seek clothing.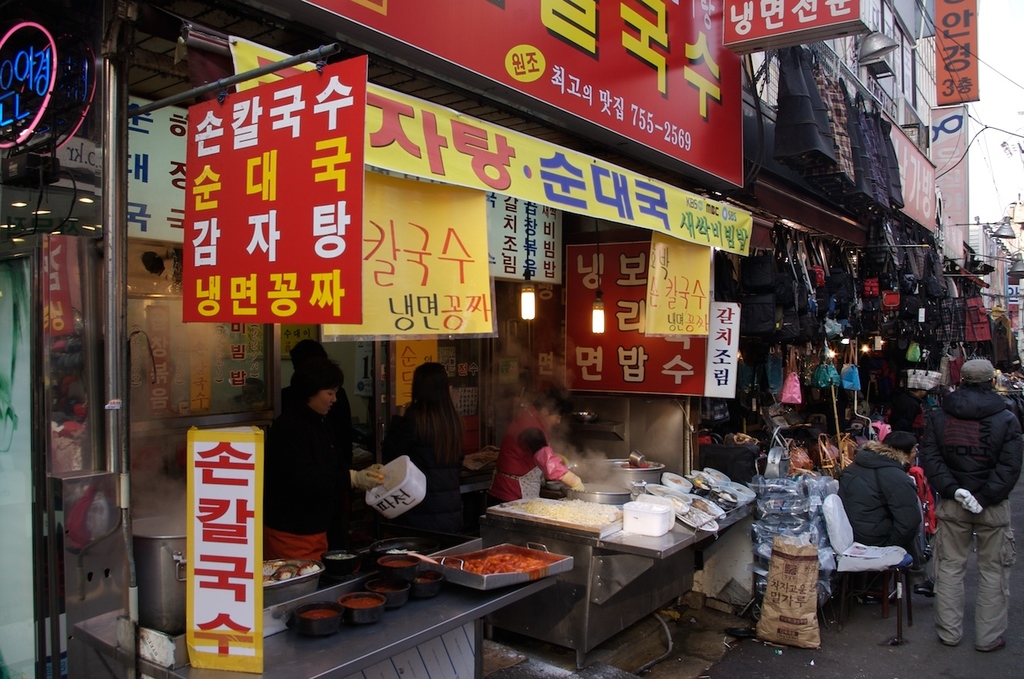
rect(375, 409, 460, 546).
